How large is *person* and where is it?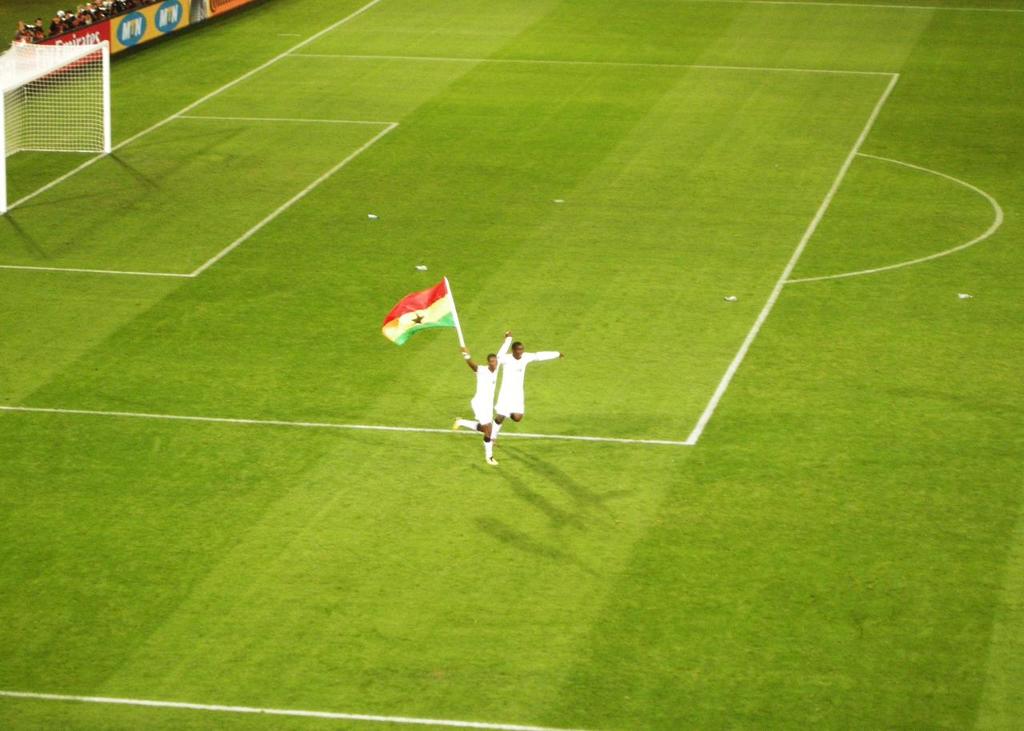
Bounding box: (left=489, top=337, right=559, bottom=445).
